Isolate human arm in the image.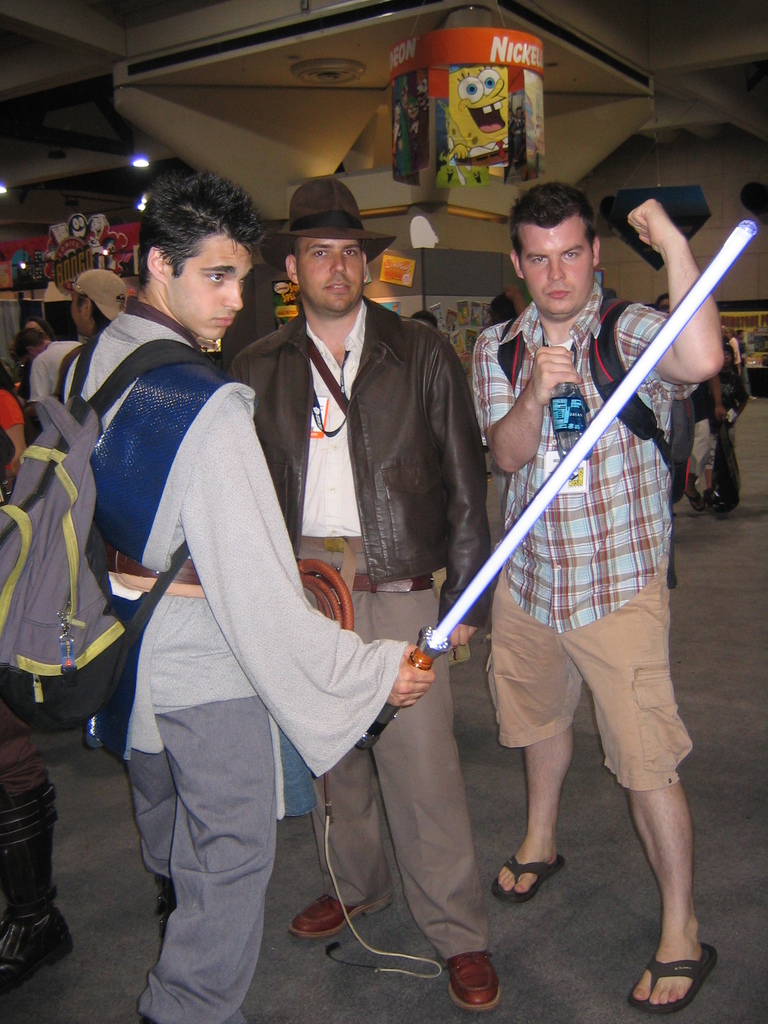
Isolated region: detection(465, 328, 582, 480).
